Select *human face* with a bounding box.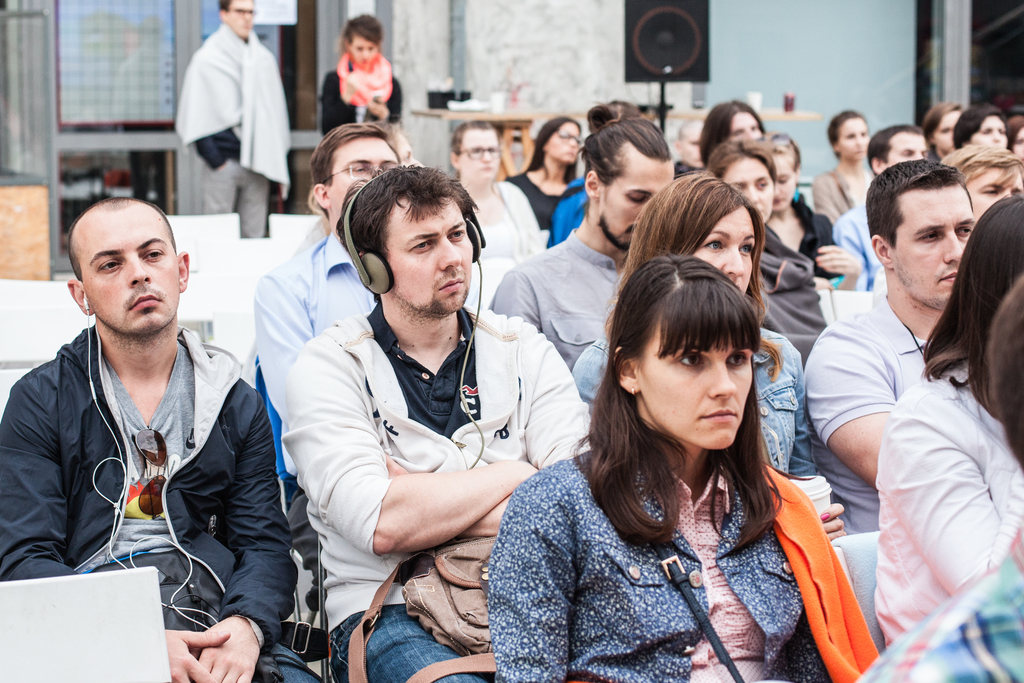
(933,109,958,154).
